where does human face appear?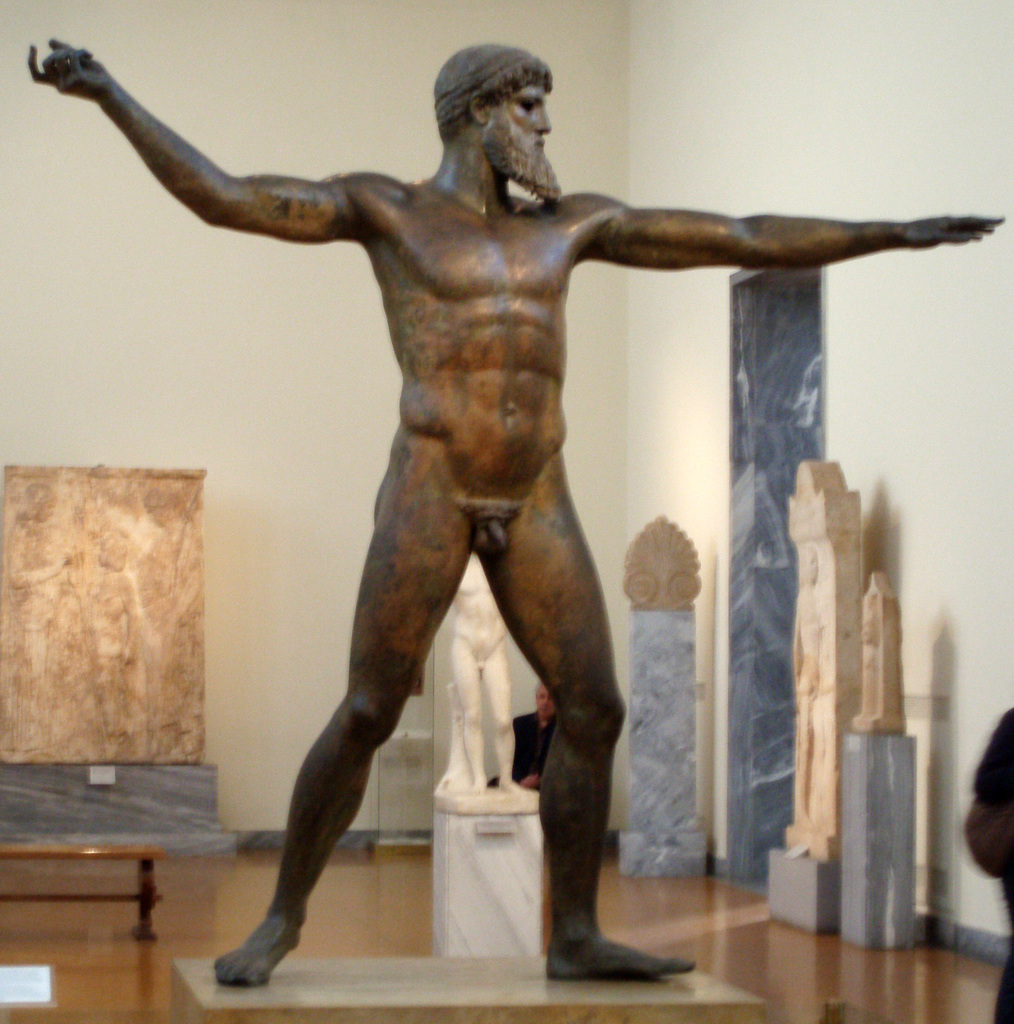
Appears at bbox=(485, 77, 559, 157).
